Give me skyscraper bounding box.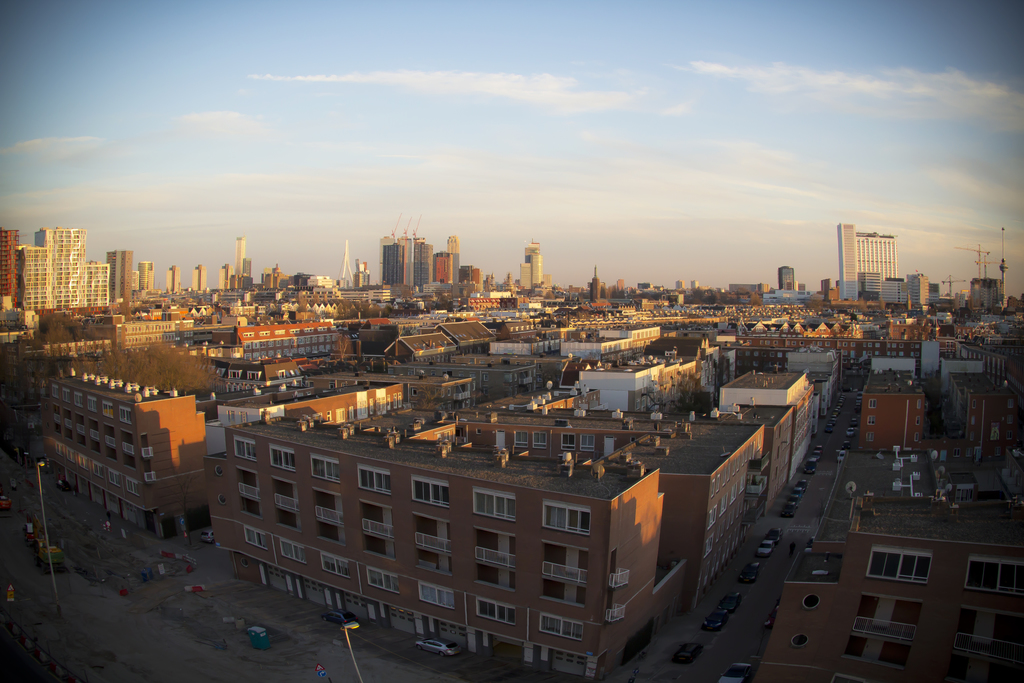
crop(835, 215, 897, 310).
